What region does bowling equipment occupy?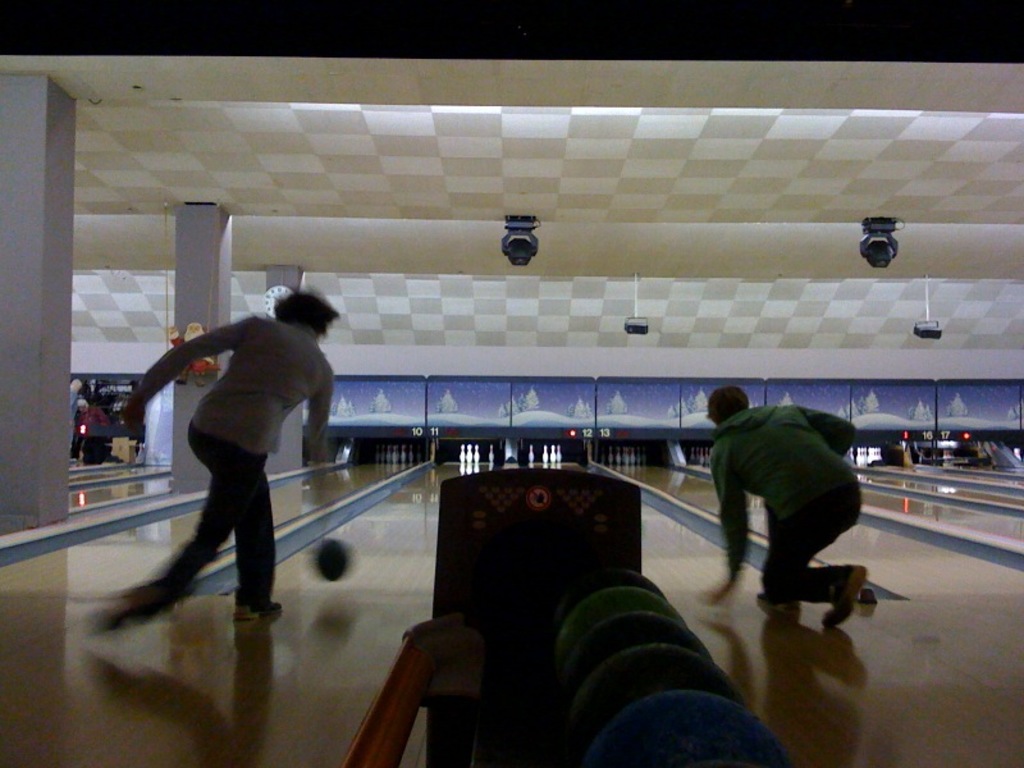
(left=332, top=468, right=796, bottom=767).
